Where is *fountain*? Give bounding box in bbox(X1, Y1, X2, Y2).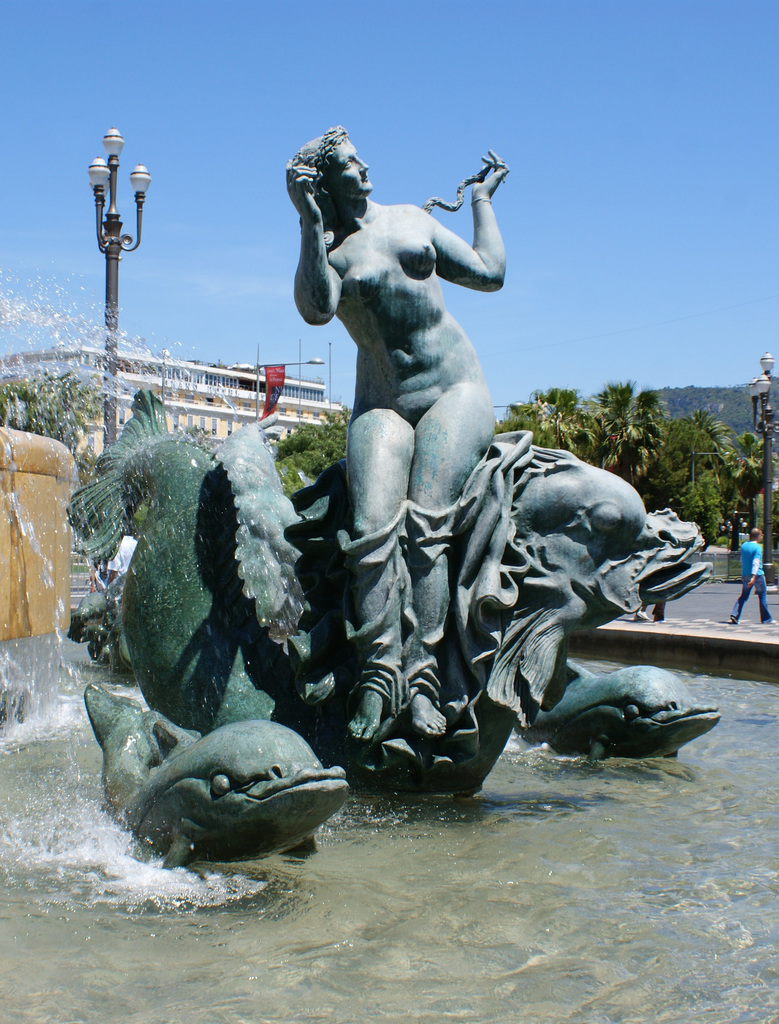
bbox(0, 116, 778, 1023).
